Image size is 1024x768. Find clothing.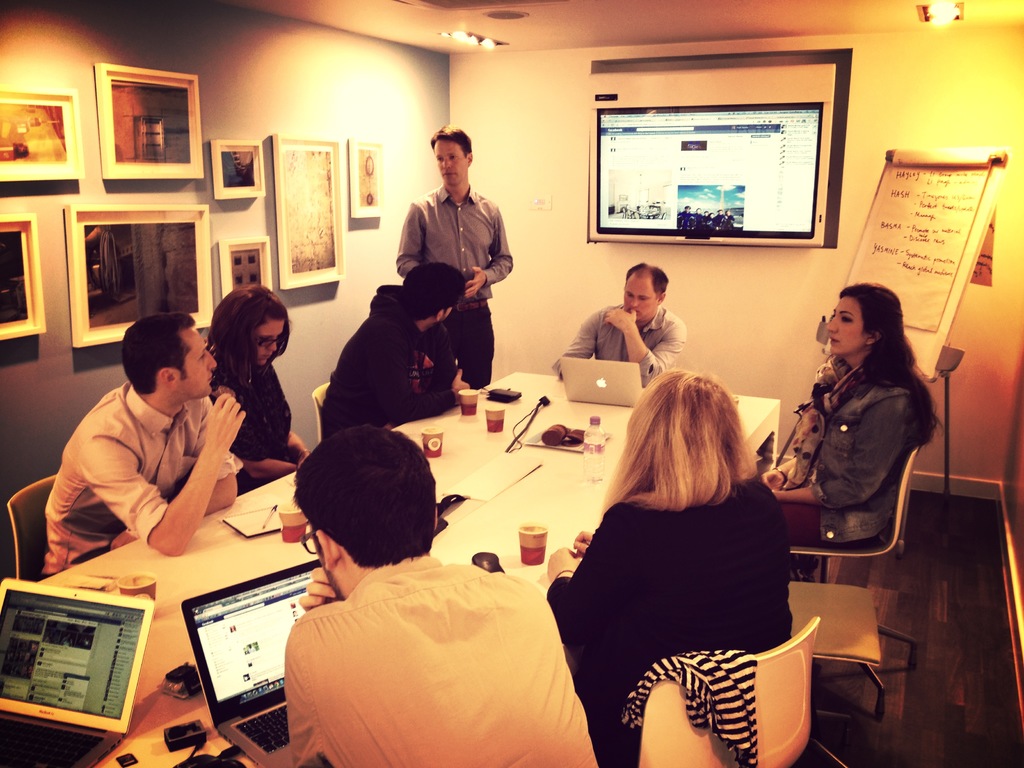
box=[209, 349, 292, 482].
